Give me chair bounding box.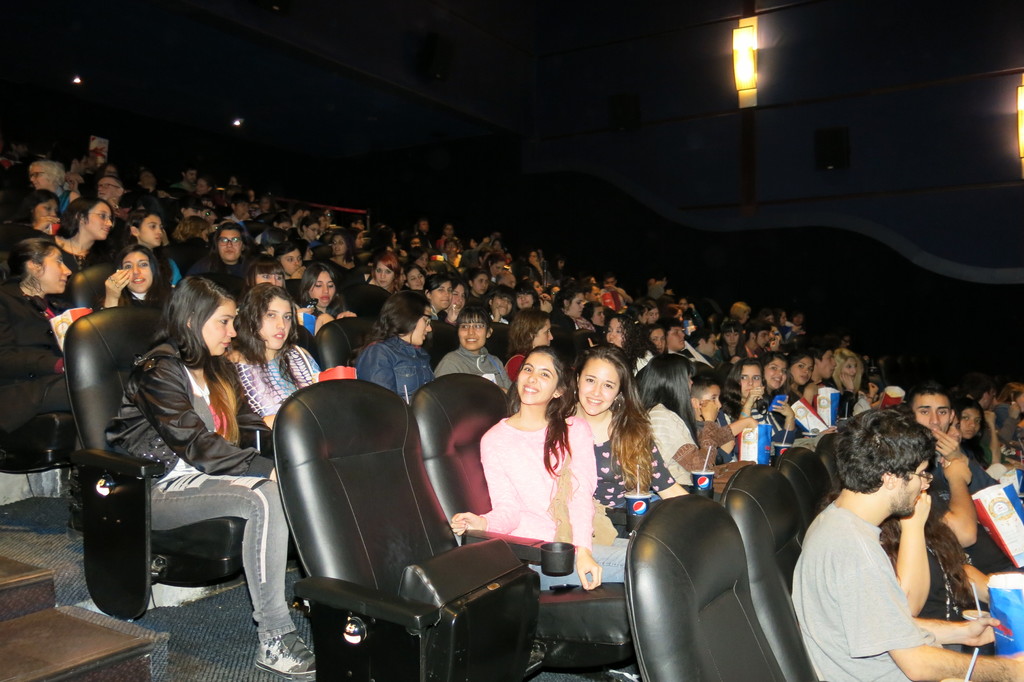
region(169, 237, 207, 270).
